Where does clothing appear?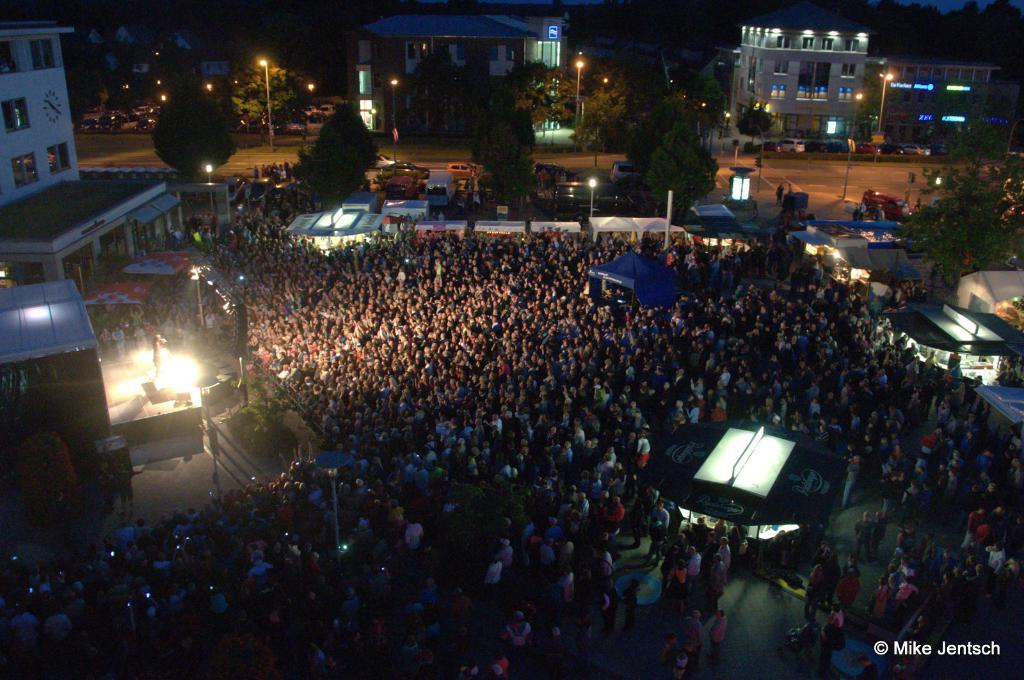
Appears at select_region(937, 409, 947, 428).
